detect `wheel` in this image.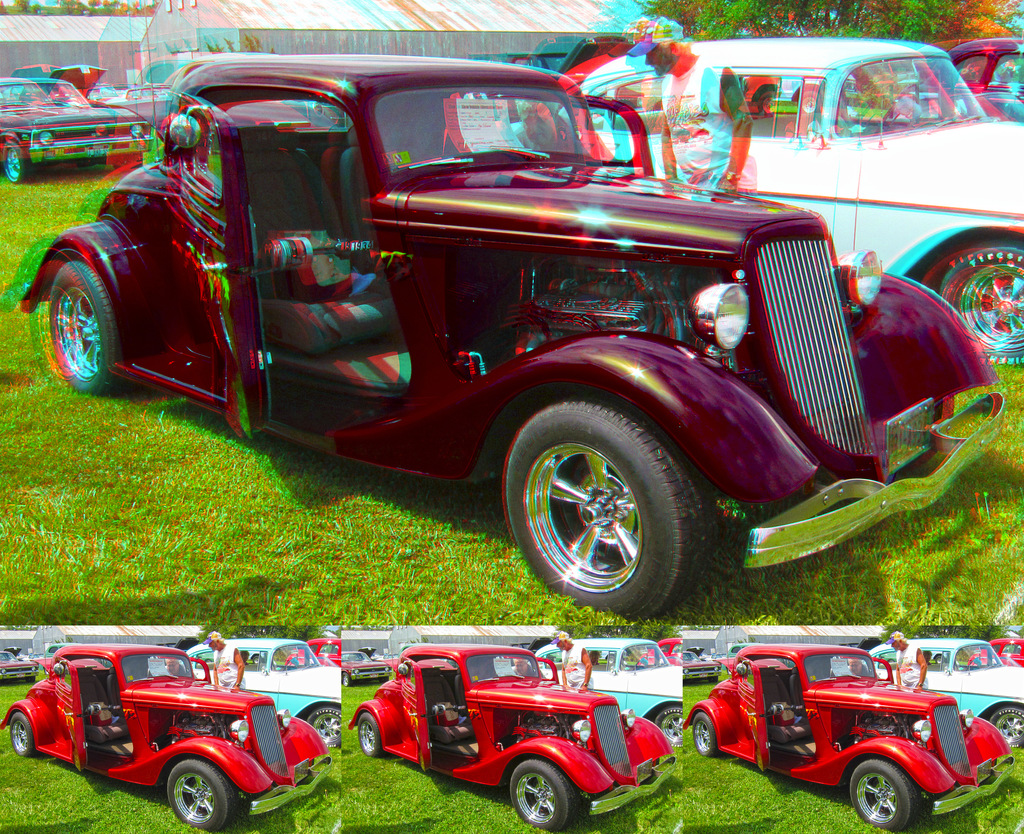
Detection: rect(675, 710, 719, 760).
